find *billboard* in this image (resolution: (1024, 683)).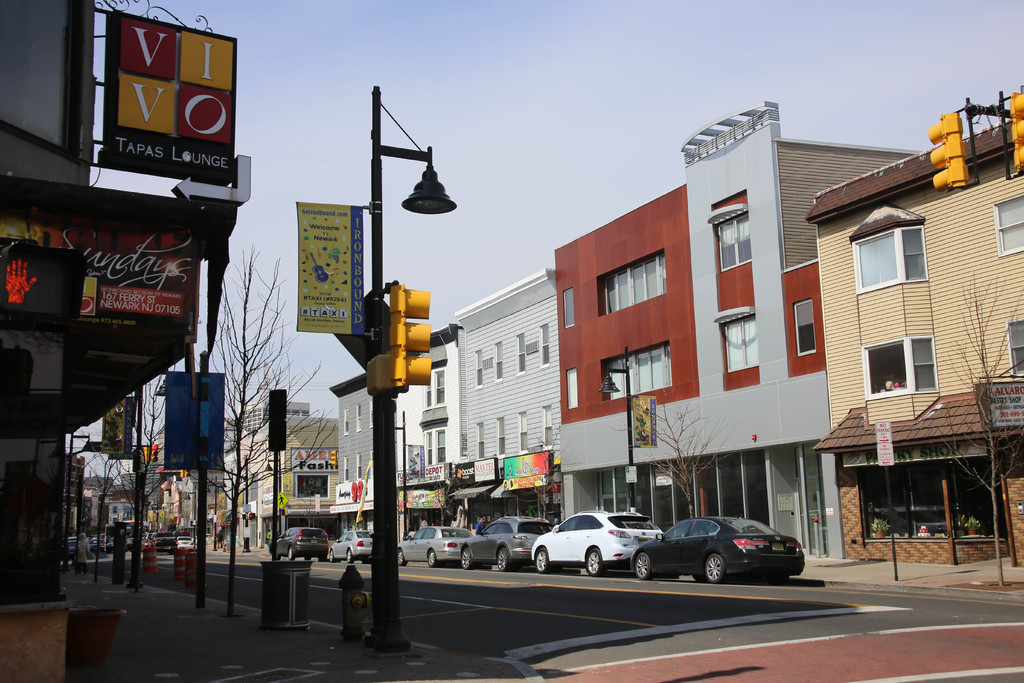
504:454:553:493.
